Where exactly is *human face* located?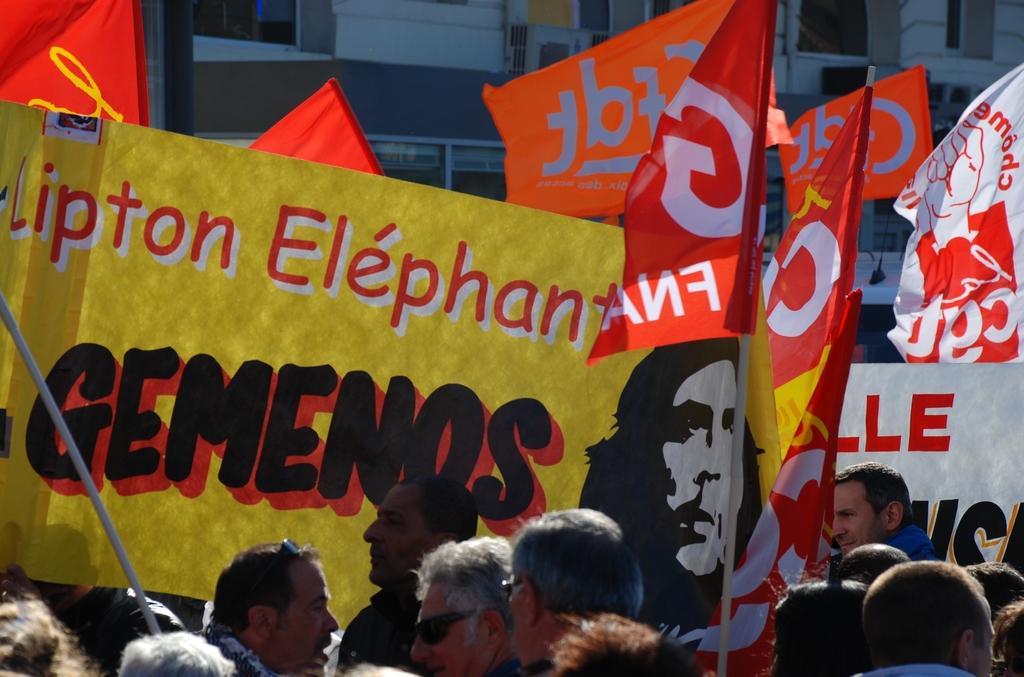
Its bounding box is bbox(833, 480, 888, 554).
